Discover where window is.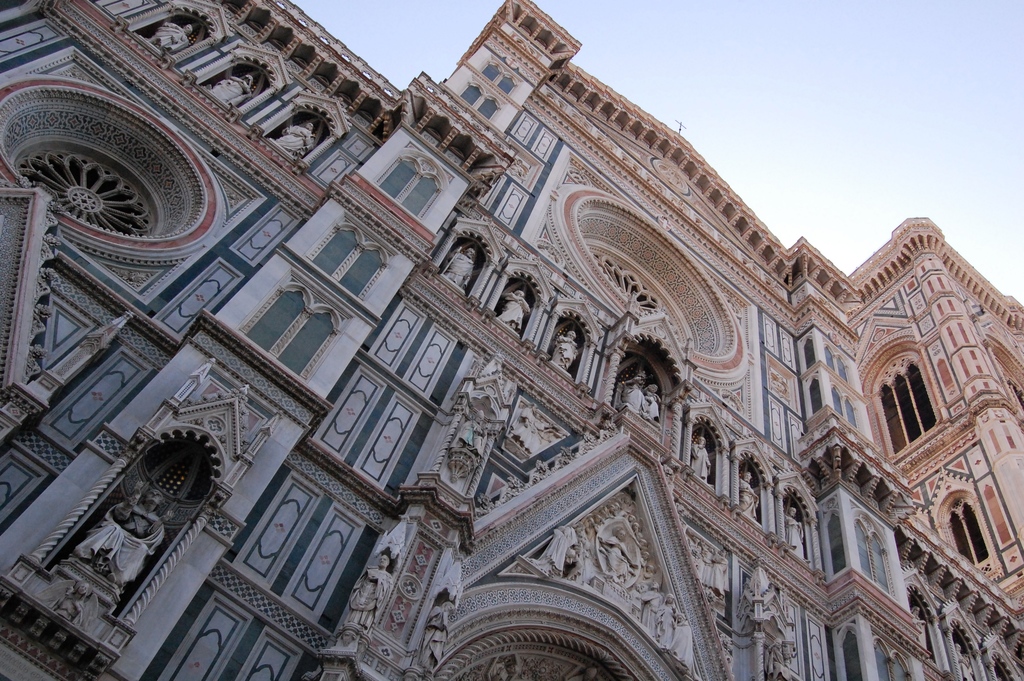
Discovered at bbox=(400, 168, 445, 224).
